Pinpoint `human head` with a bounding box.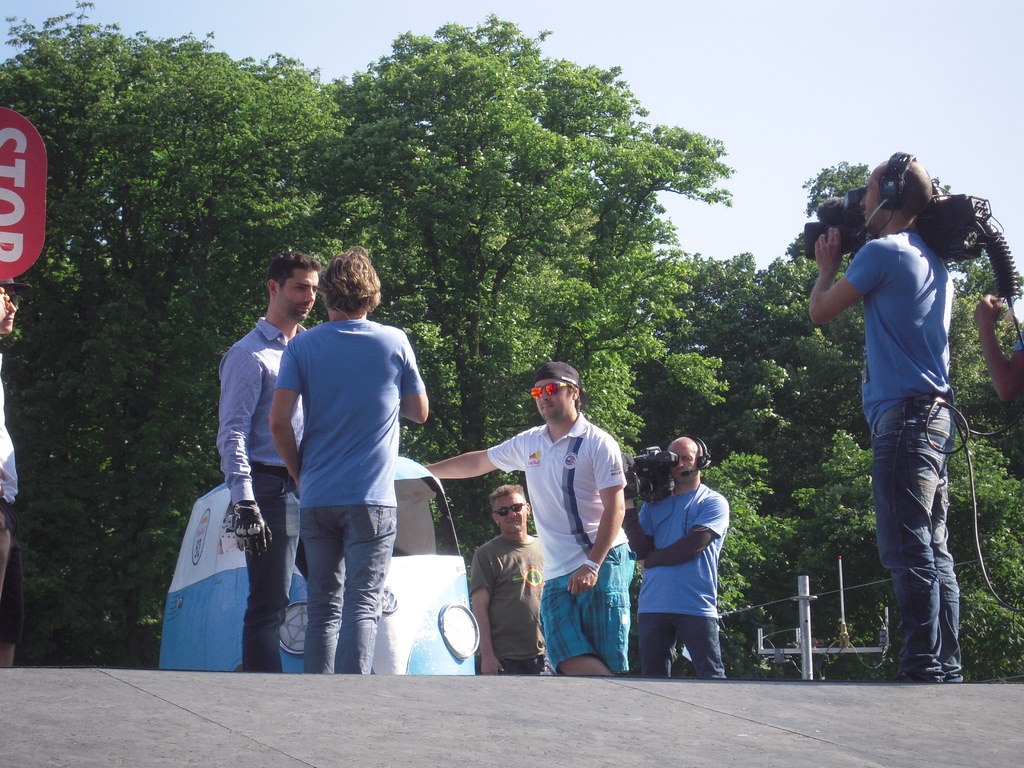
bbox=[318, 254, 382, 315].
